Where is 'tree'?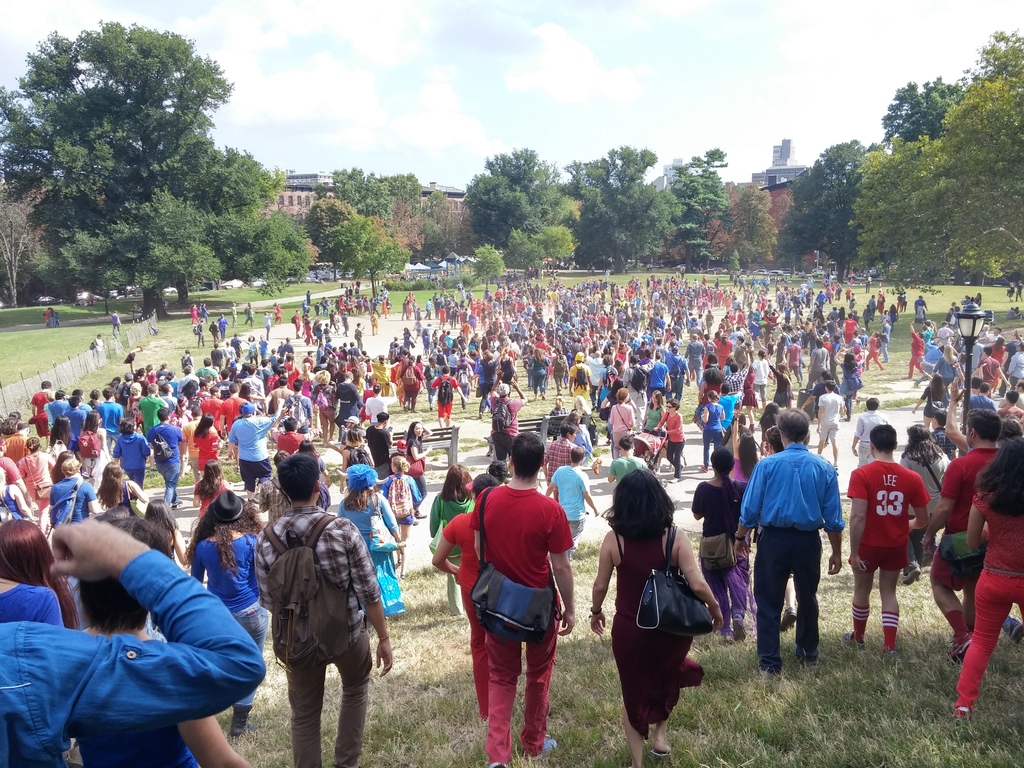
crop(870, 45, 1023, 273).
